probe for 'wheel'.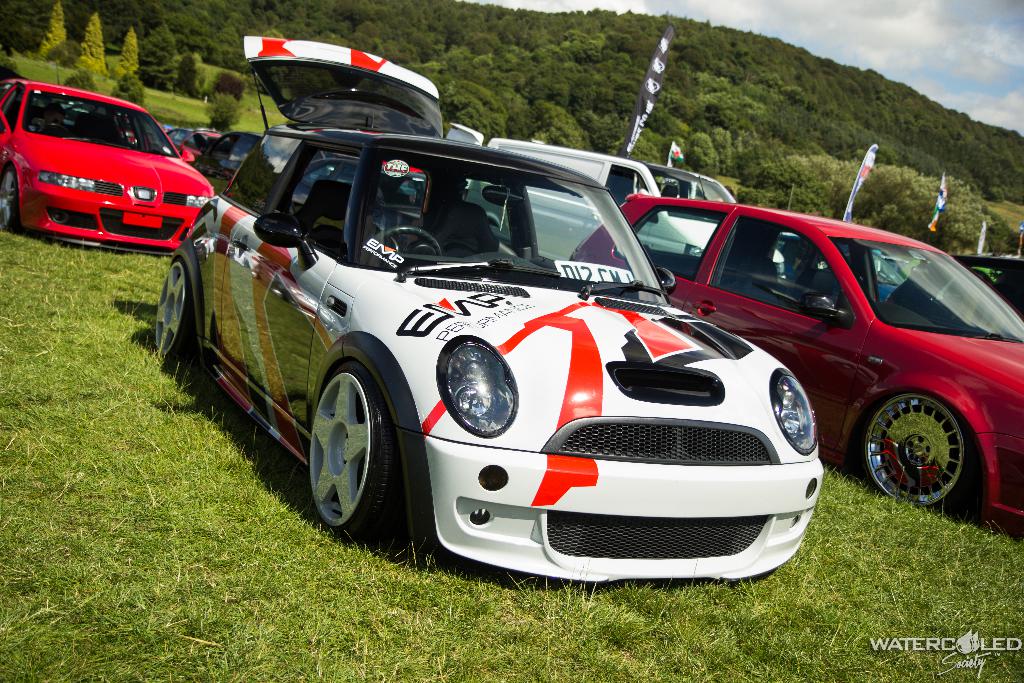
Probe result: {"x1": 369, "y1": 224, "x2": 438, "y2": 257}.
